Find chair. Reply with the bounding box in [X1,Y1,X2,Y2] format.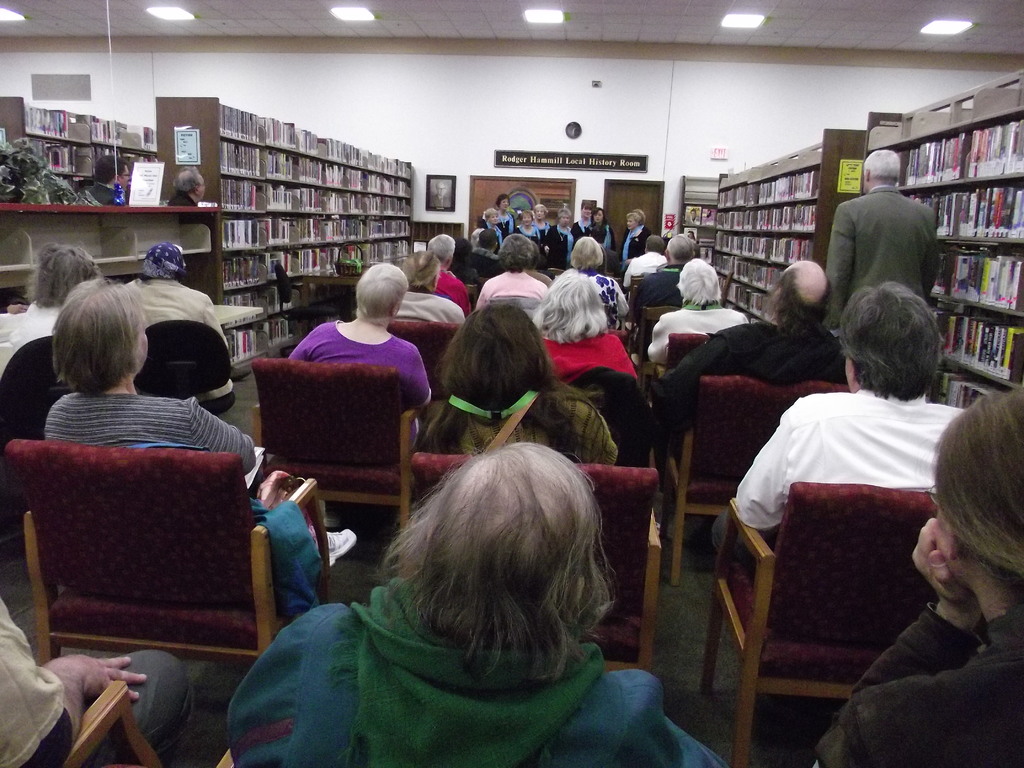
[276,260,342,346].
